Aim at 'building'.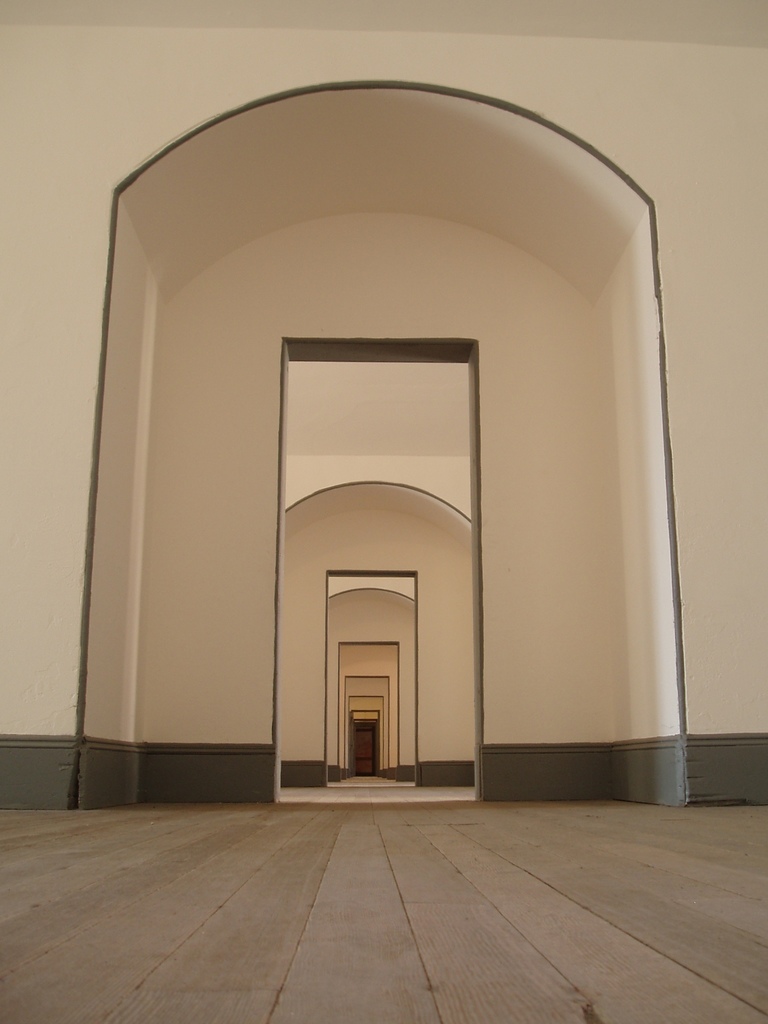
Aimed at {"x1": 0, "y1": 0, "x2": 767, "y2": 1023}.
